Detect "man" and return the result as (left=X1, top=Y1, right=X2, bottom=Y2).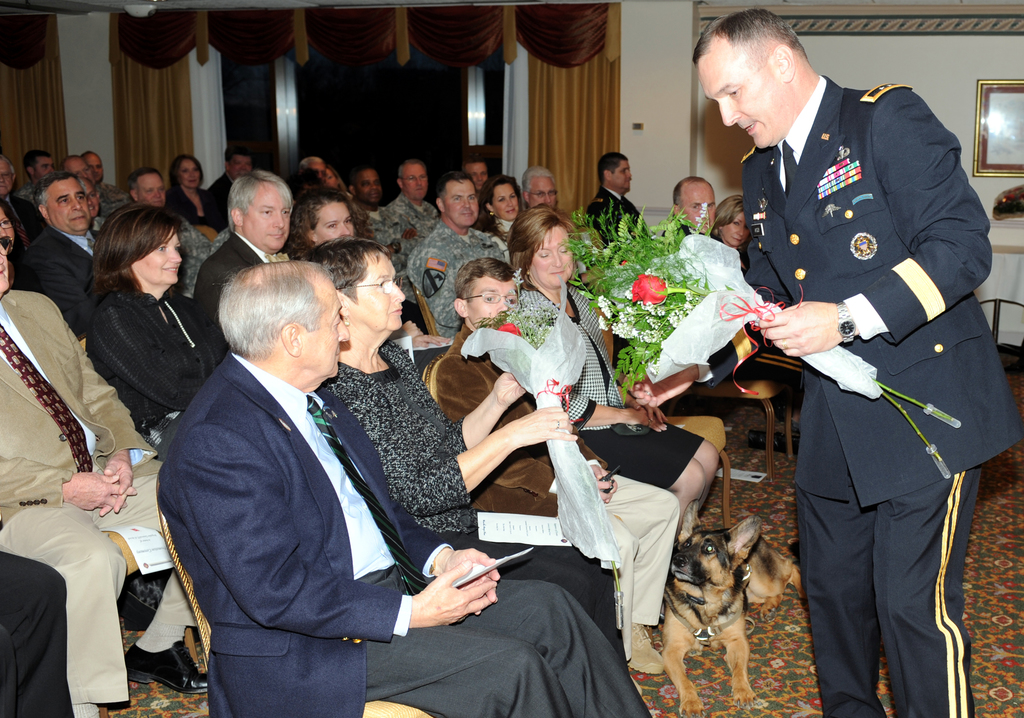
(left=669, top=175, right=800, bottom=394).
